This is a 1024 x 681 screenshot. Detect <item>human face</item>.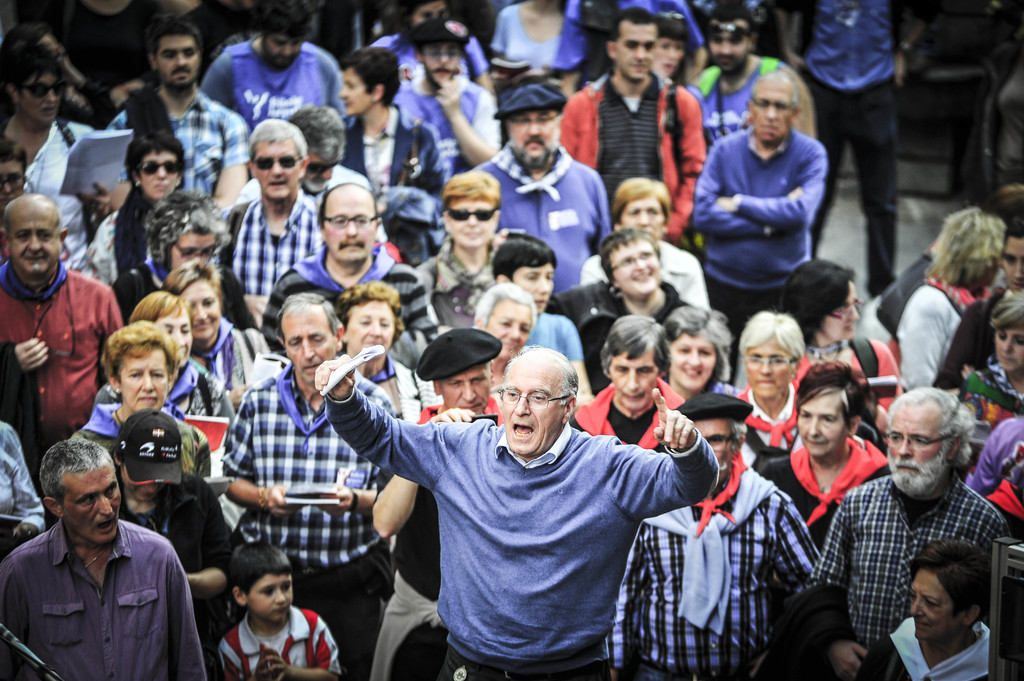
bbox(655, 42, 675, 72).
